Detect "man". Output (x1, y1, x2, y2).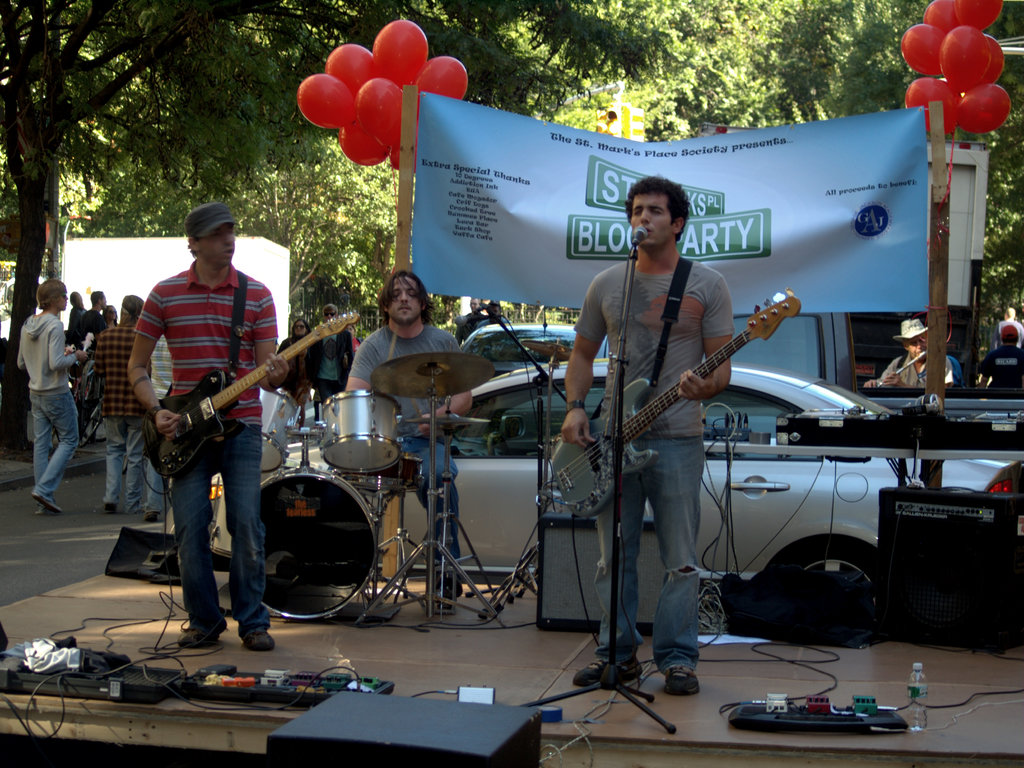
(864, 320, 970, 388).
